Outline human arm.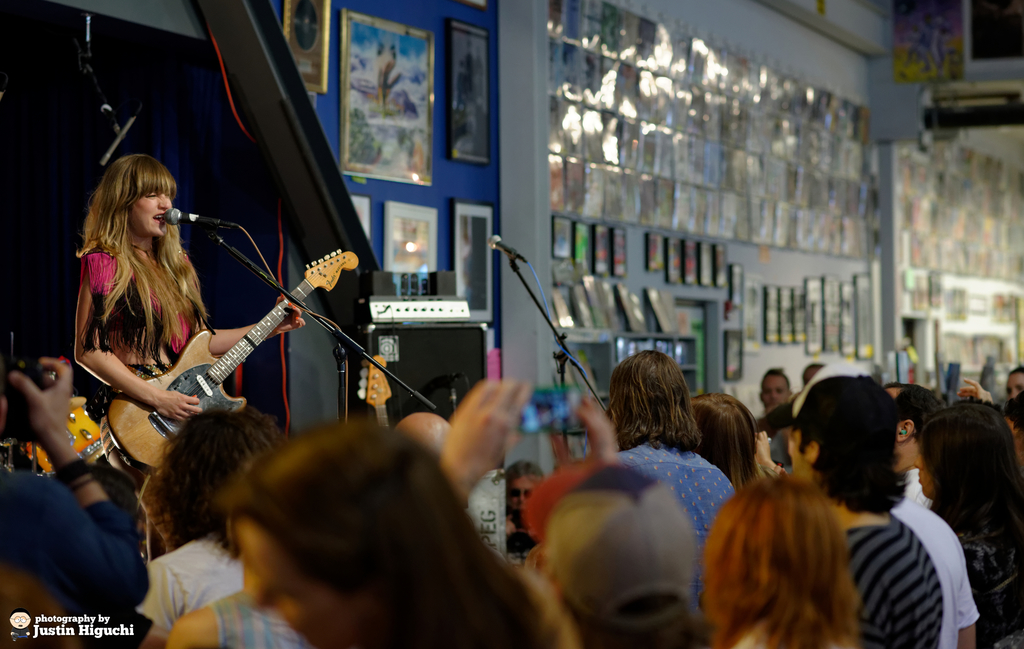
Outline: [x1=72, y1=251, x2=203, y2=425].
